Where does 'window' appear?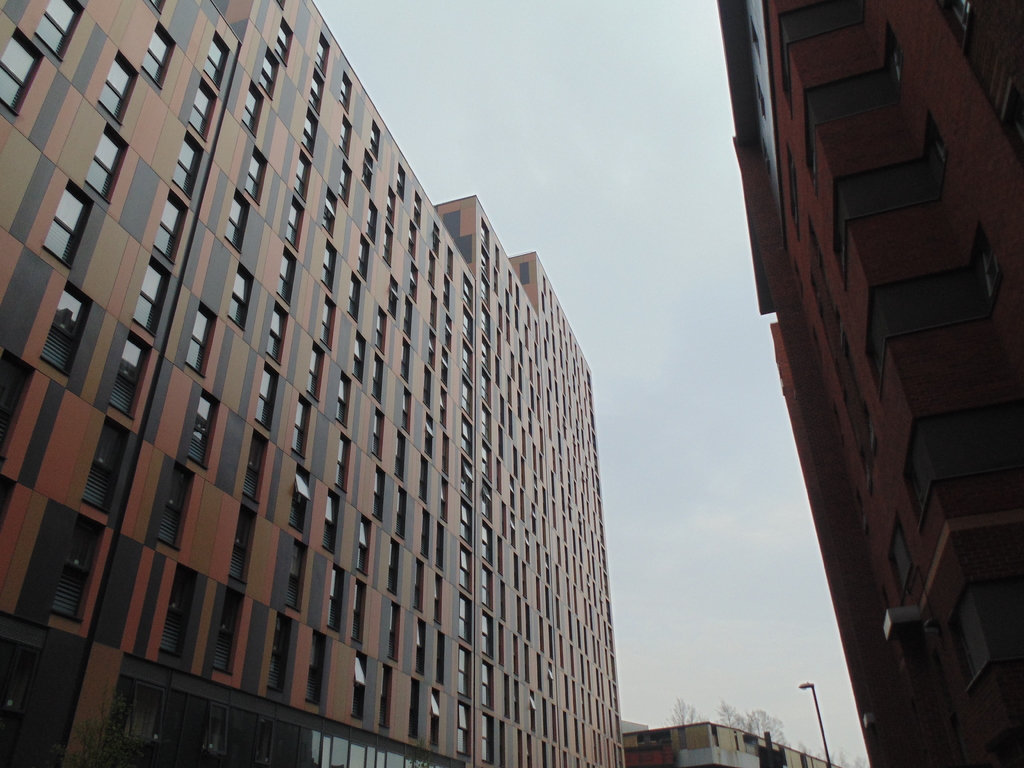
Appears at l=465, t=276, r=477, b=309.
